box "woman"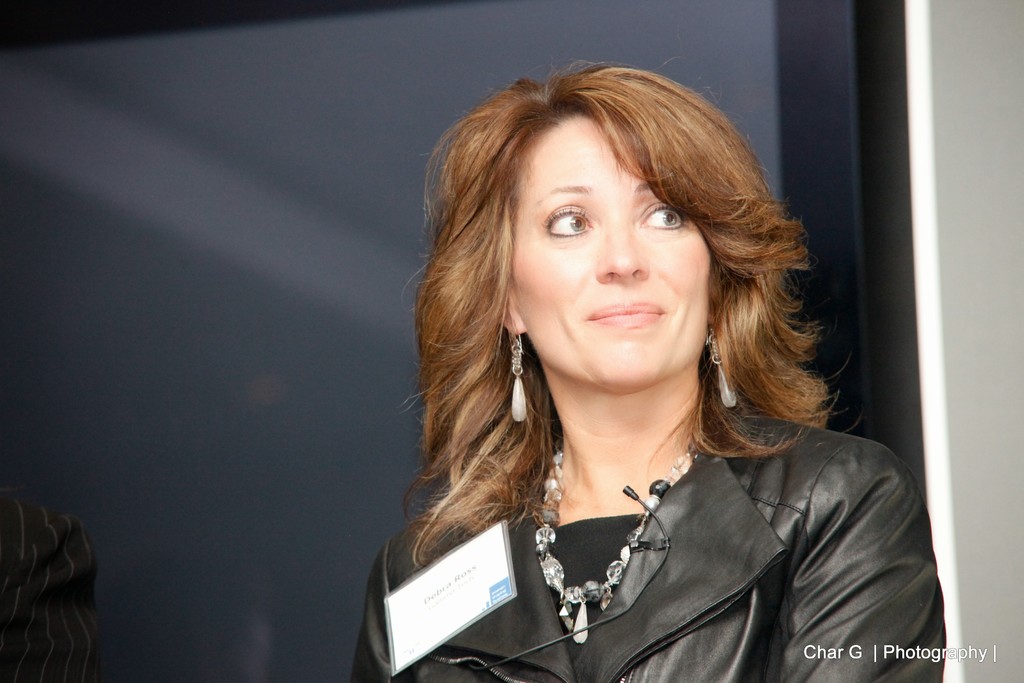
rect(317, 51, 929, 682)
